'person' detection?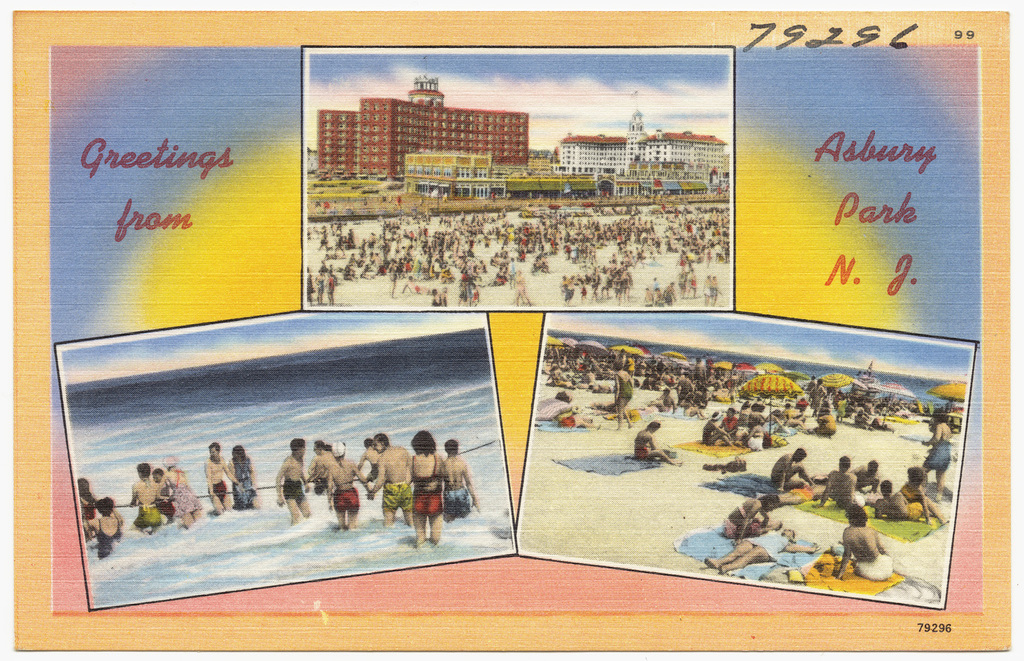
811,454,857,508
